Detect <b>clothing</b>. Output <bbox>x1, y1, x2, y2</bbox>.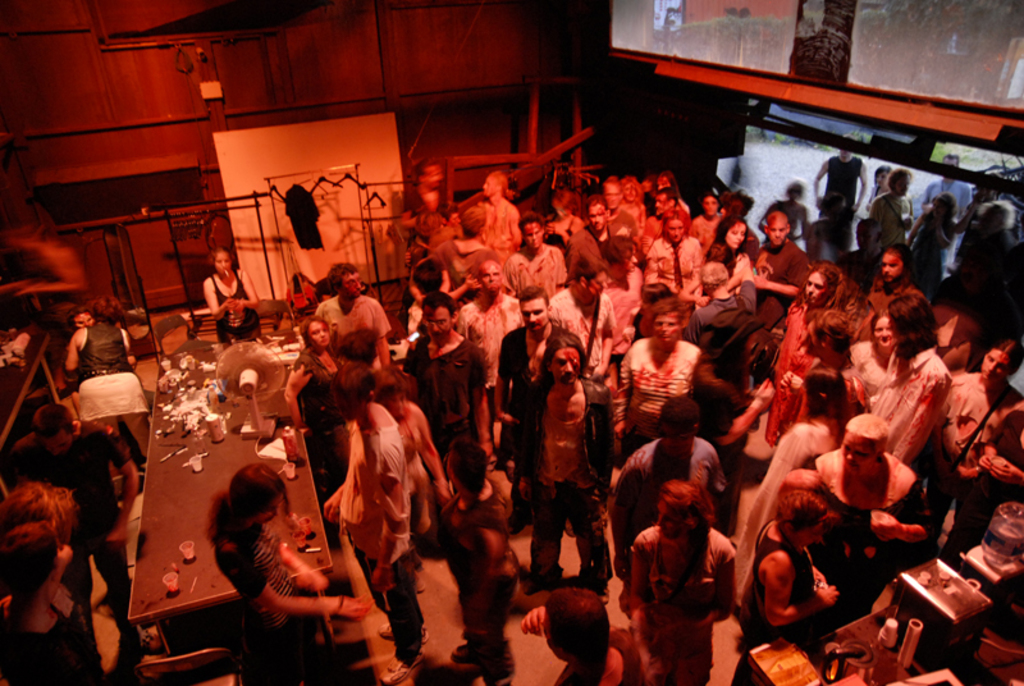
<bbox>616, 337, 695, 461</bbox>.
